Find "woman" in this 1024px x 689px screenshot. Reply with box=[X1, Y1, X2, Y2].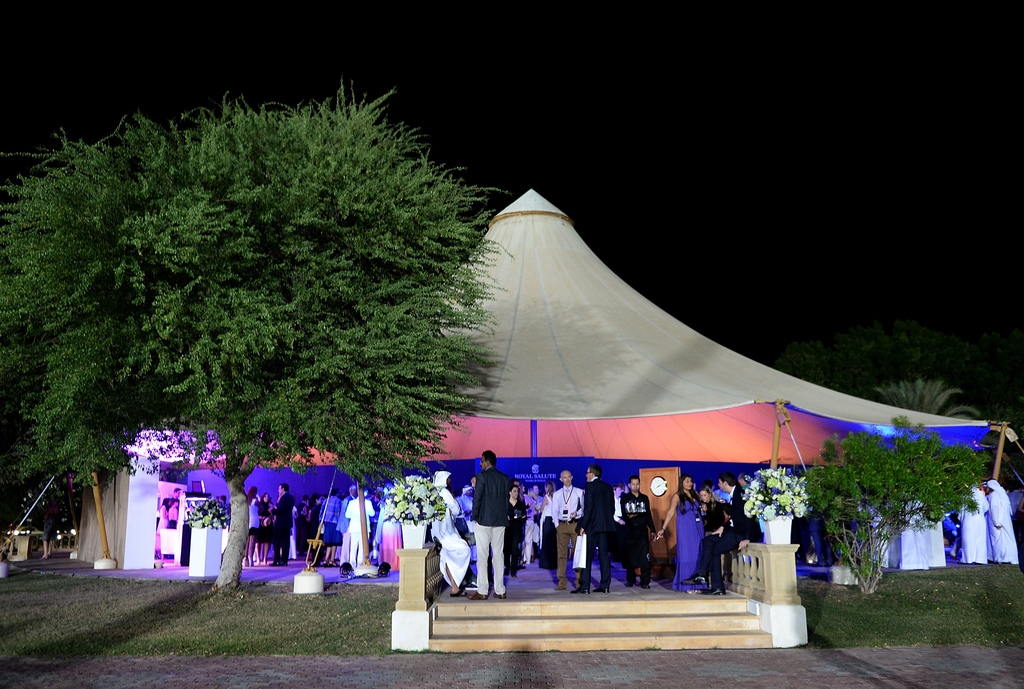
box=[307, 493, 321, 560].
